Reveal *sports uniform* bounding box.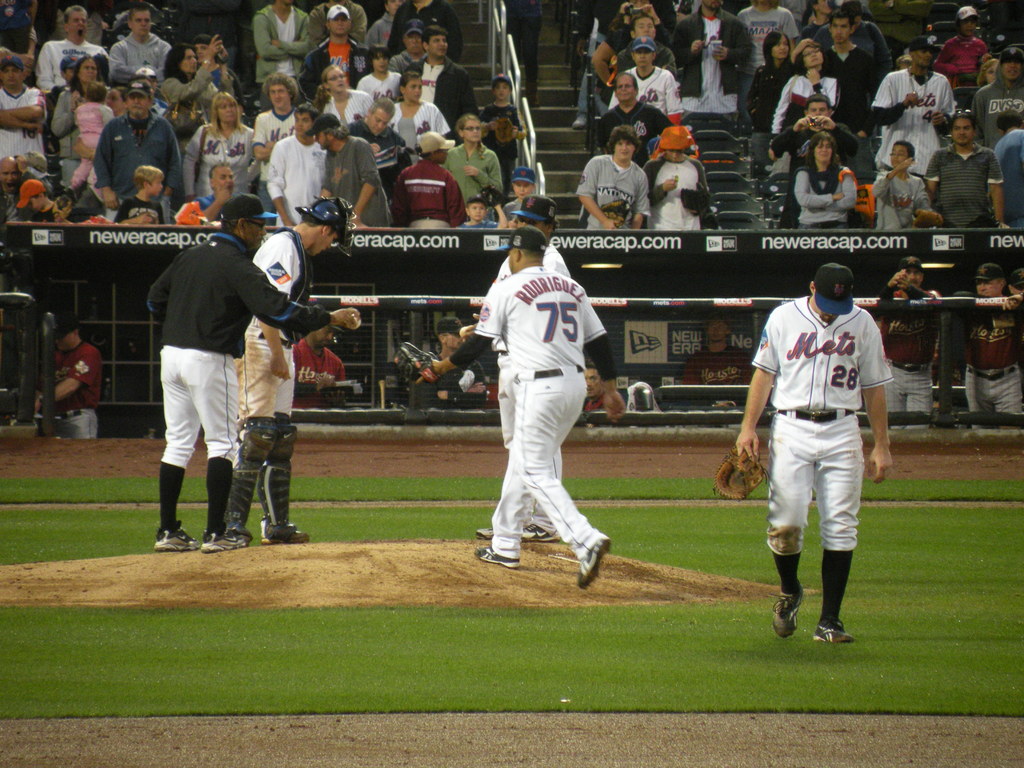
Revealed: box(714, 262, 893, 644).
